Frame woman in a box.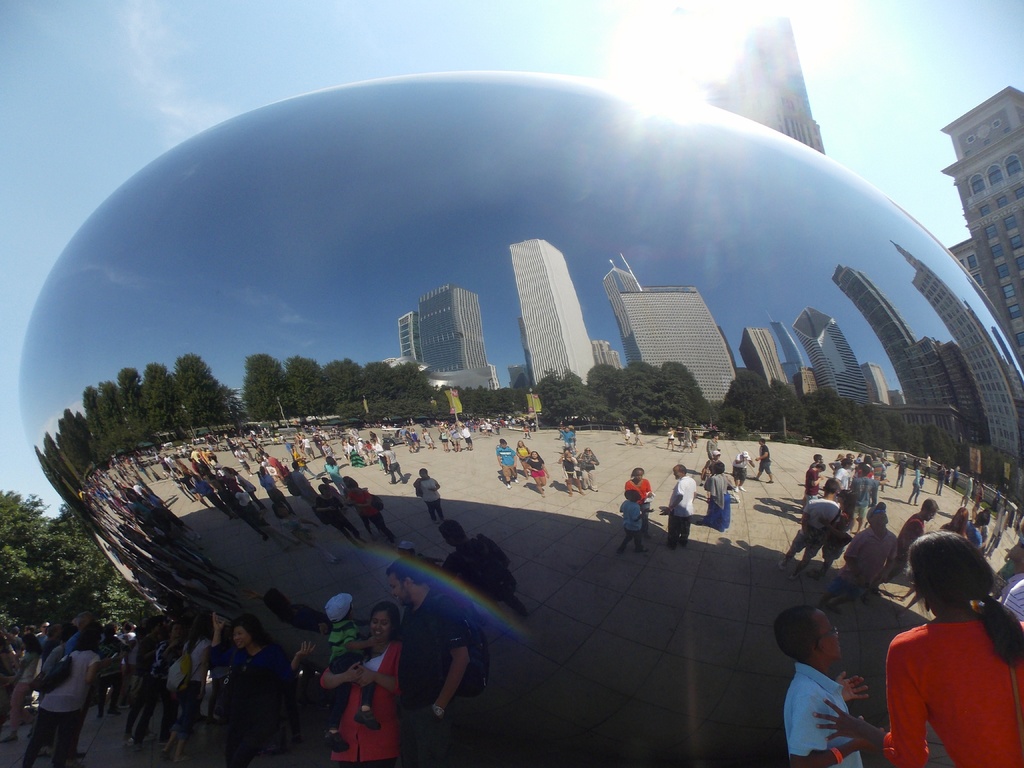
(x1=316, y1=611, x2=408, y2=767).
